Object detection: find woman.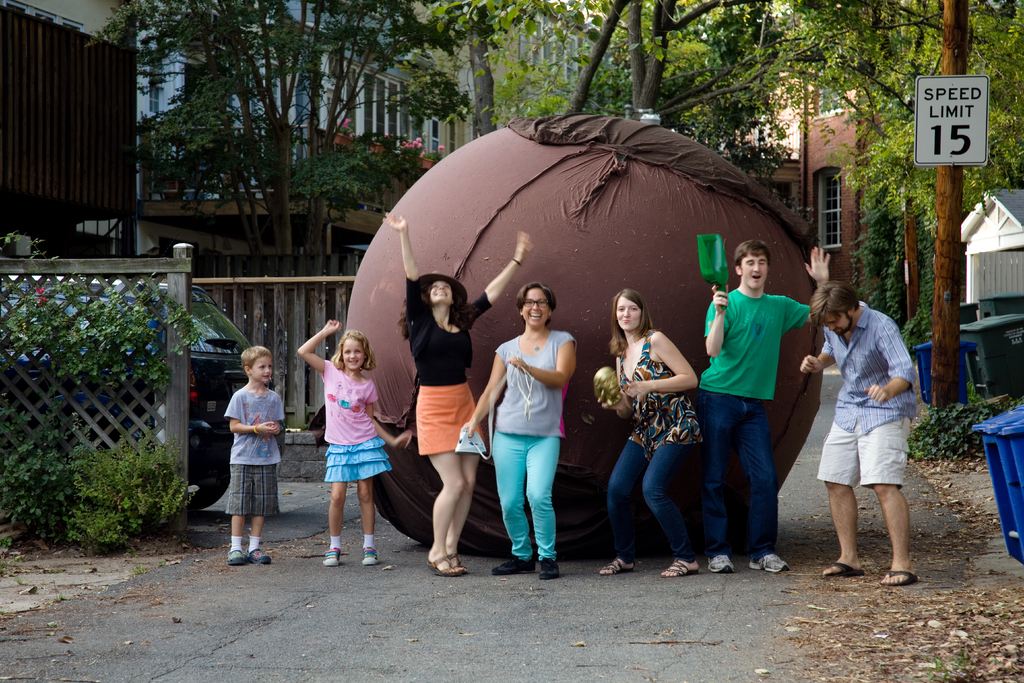
384,210,532,577.
